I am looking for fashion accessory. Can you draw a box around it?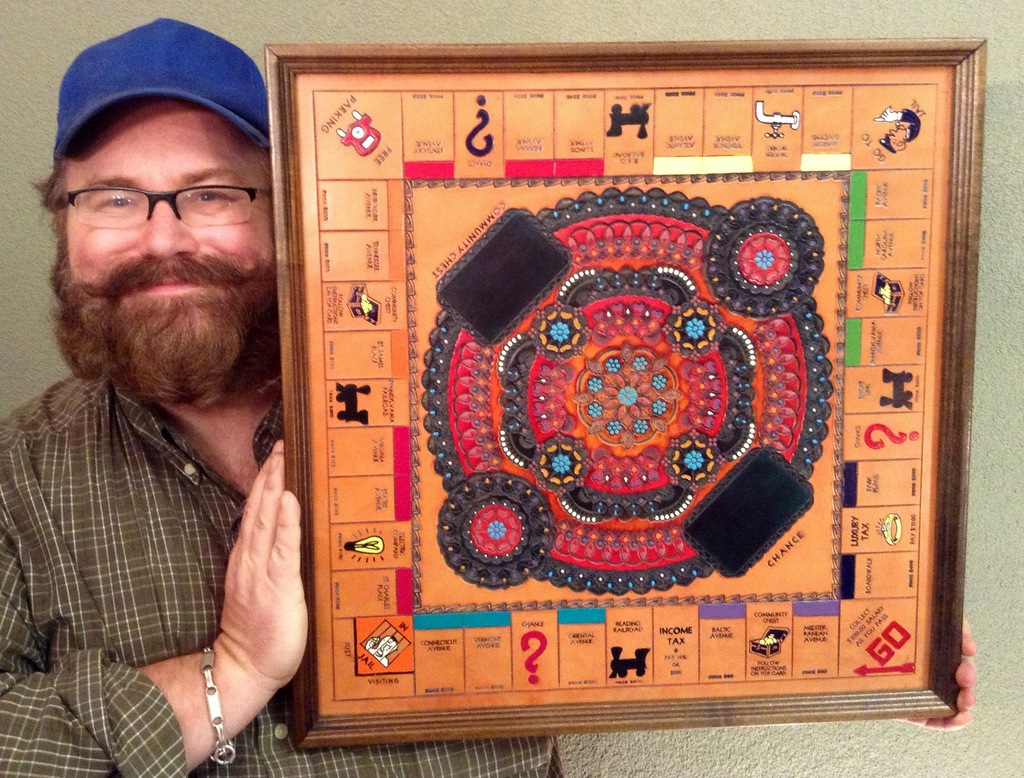
Sure, the bounding box is bbox(50, 17, 271, 152).
